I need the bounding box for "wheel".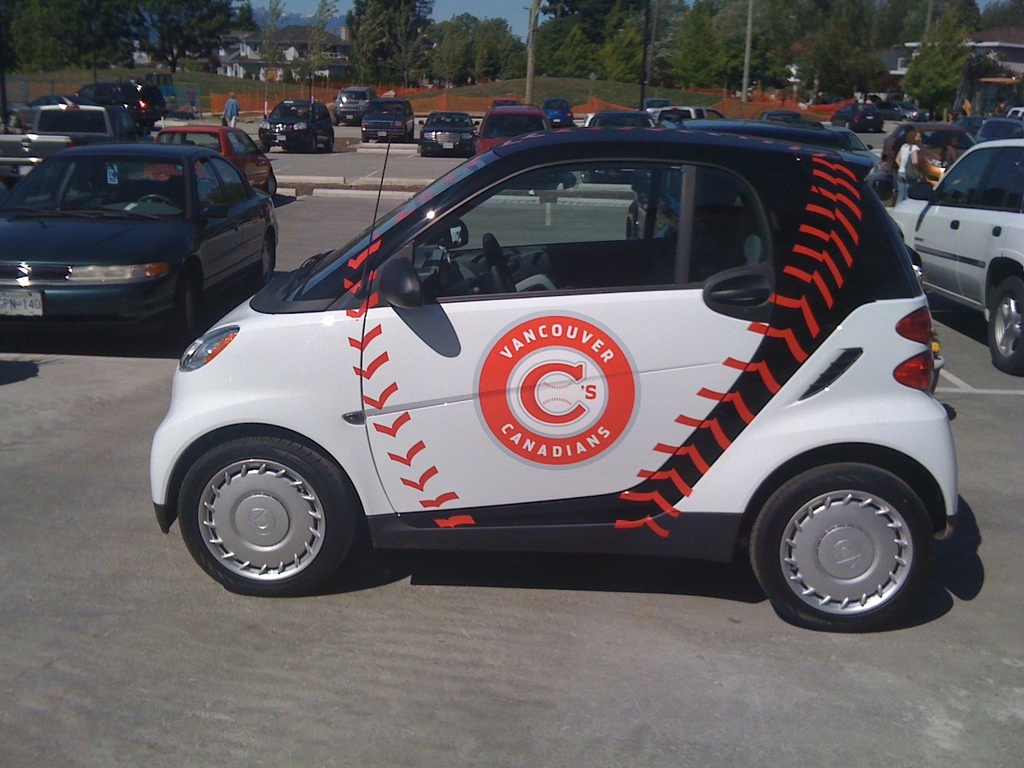
Here it is: 748 445 950 627.
